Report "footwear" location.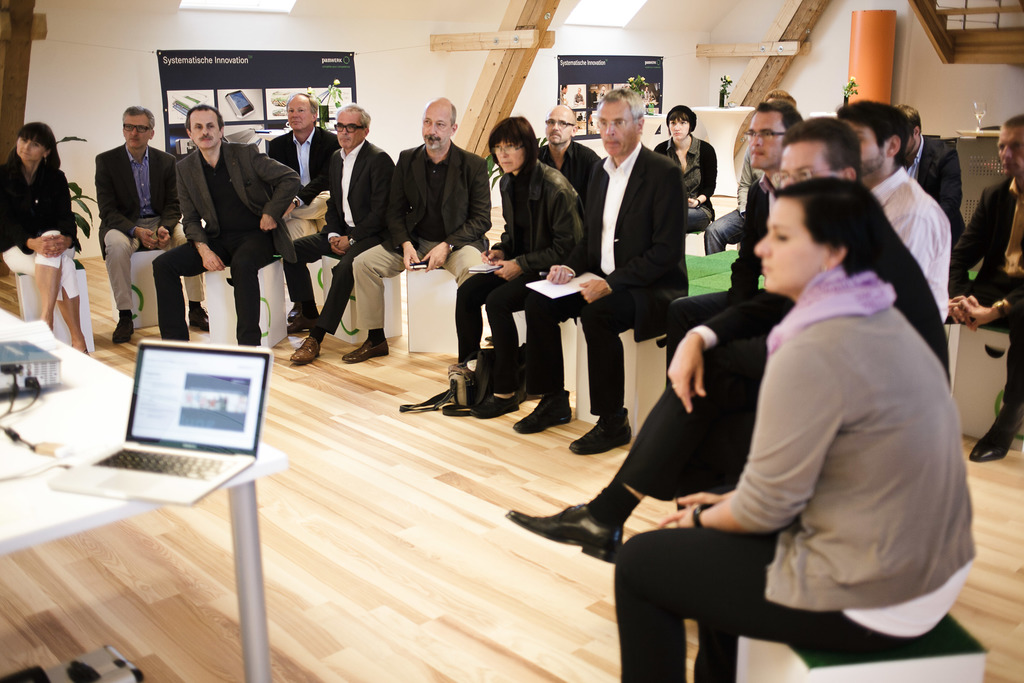
Report: pyautogui.locateOnScreen(462, 388, 527, 424).
